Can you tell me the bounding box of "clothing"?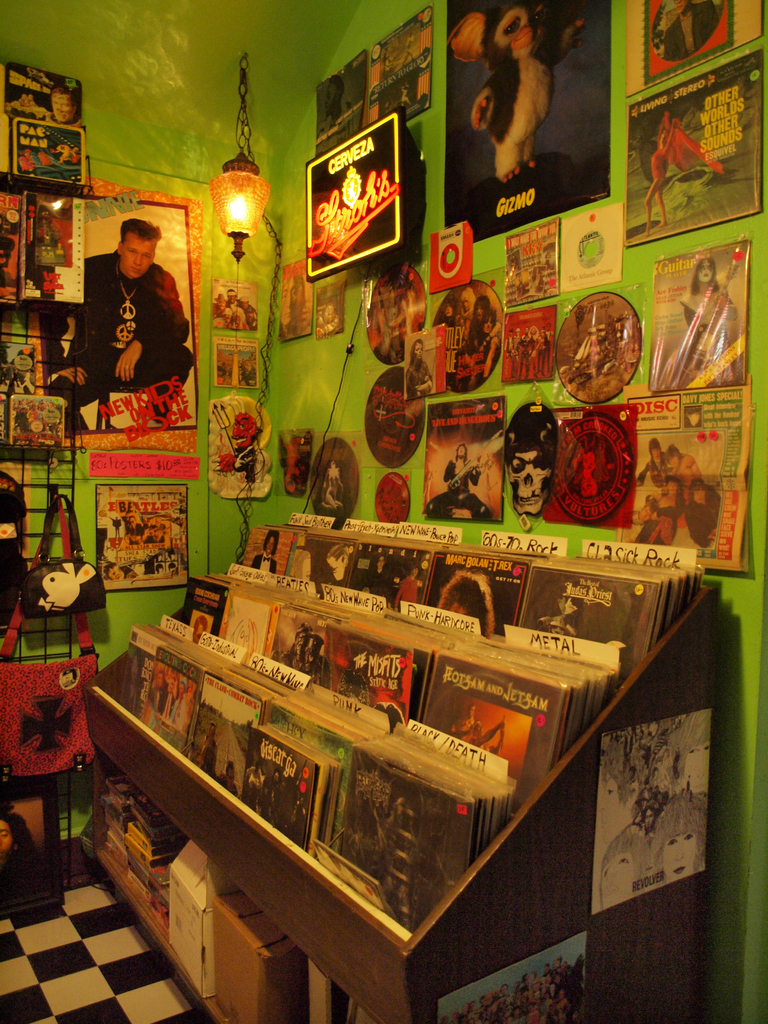
251 550 276 575.
